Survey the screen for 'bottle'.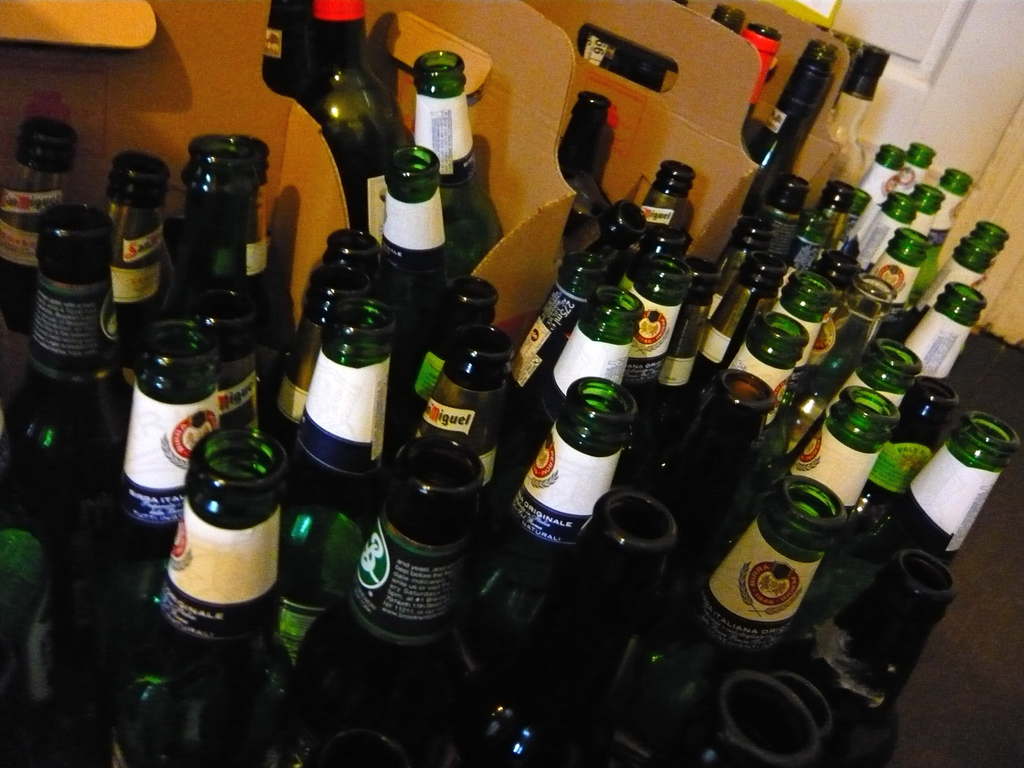
Survey found: rect(506, 282, 644, 473).
